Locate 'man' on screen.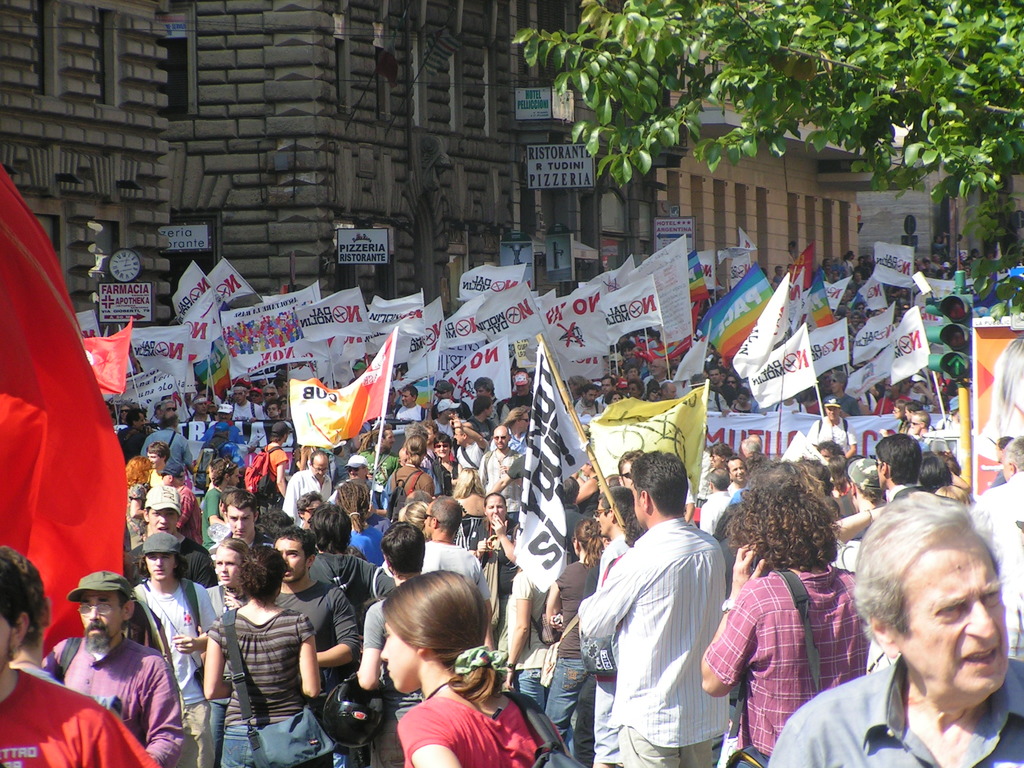
On screen at crop(231, 383, 264, 422).
